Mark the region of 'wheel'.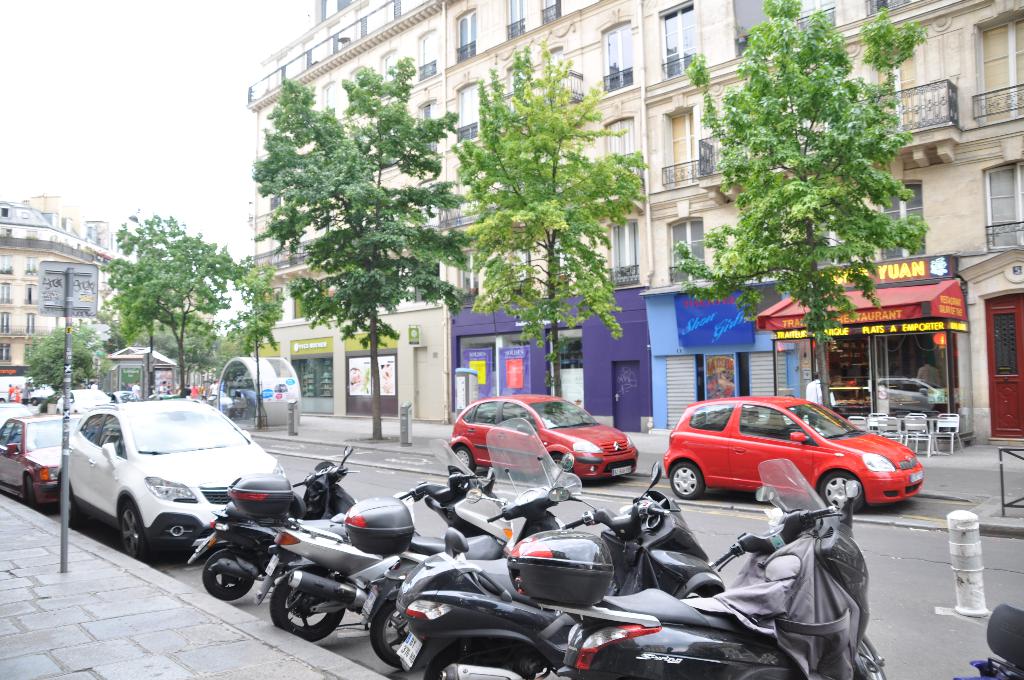
Region: region(24, 476, 35, 509).
